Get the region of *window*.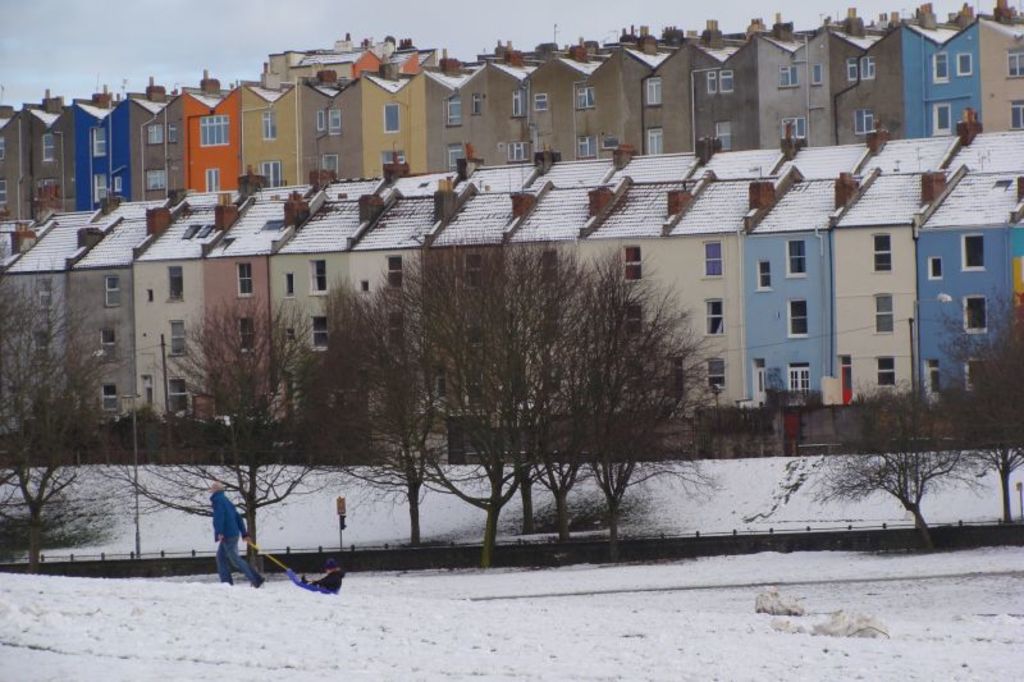
detection(389, 312, 406, 351).
